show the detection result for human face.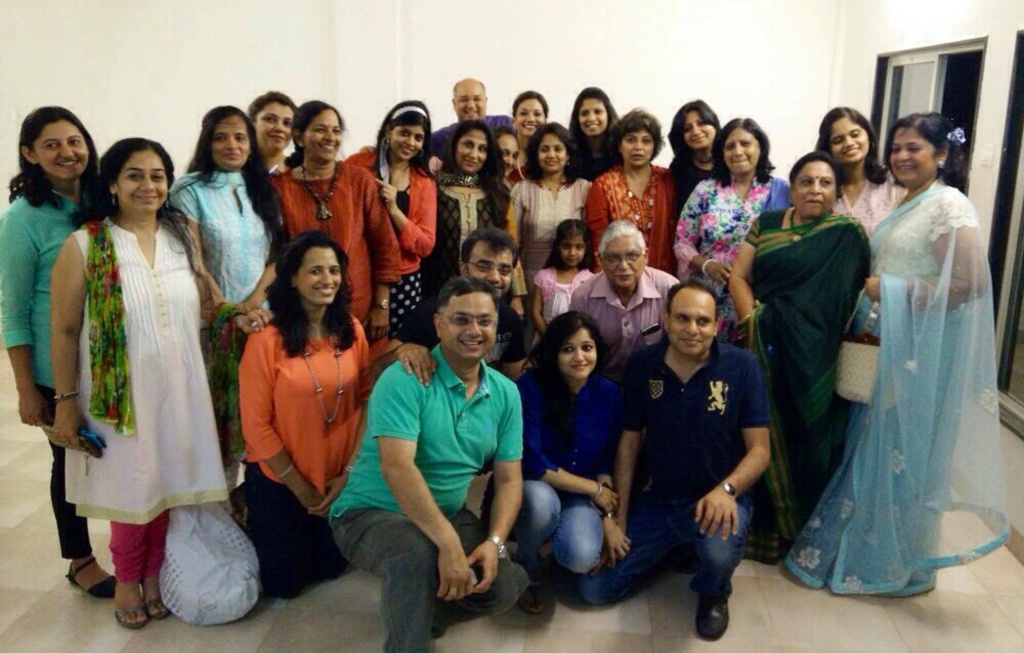
[x1=725, y1=131, x2=760, y2=171].
